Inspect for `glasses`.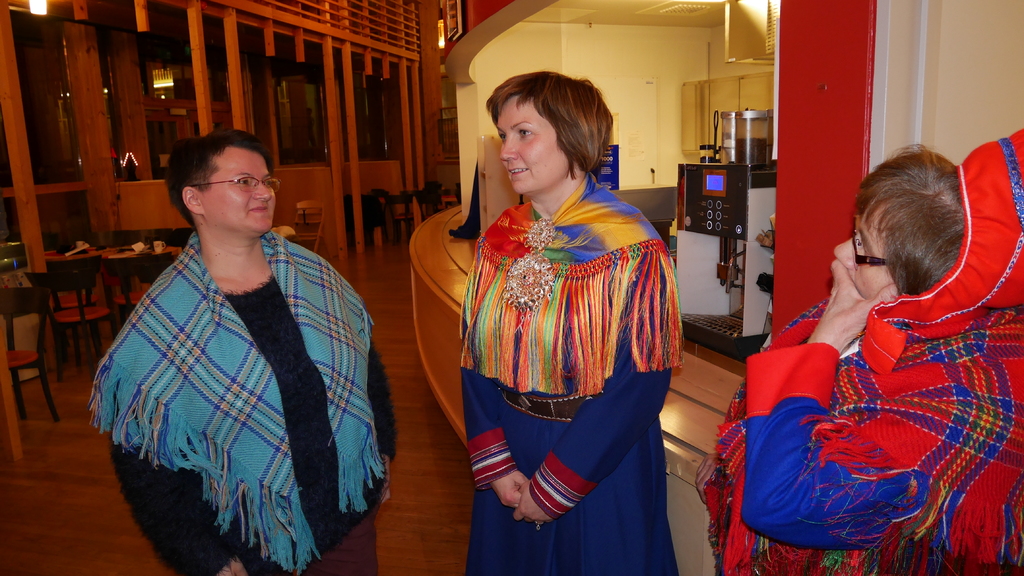
Inspection: bbox(189, 172, 284, 194).
